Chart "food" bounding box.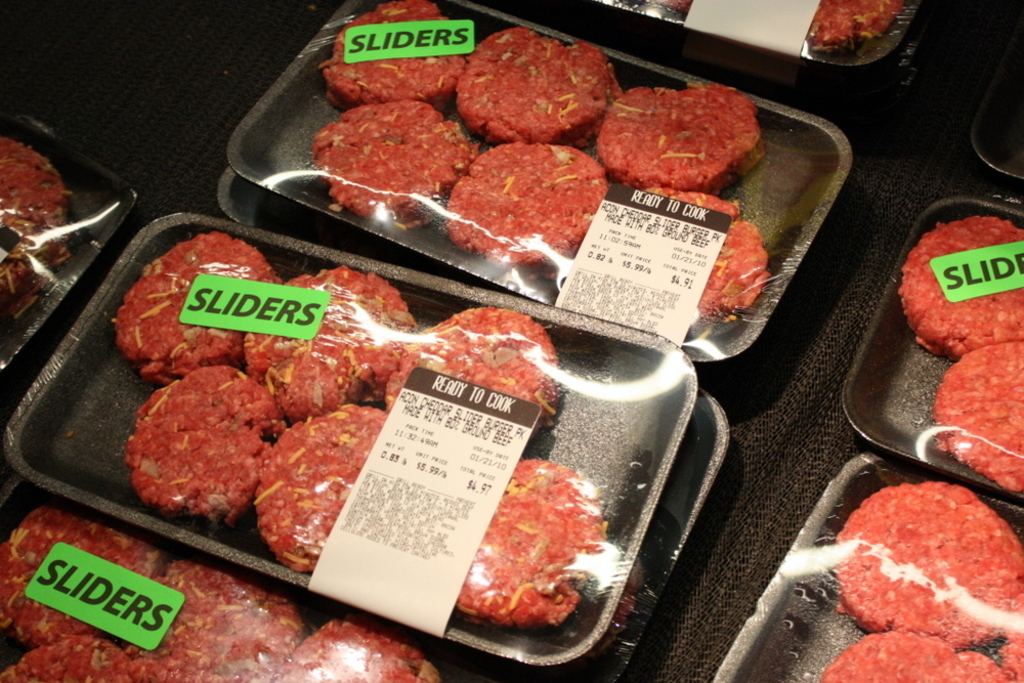
Charted: {"left": 0, "top": 134, "right": 72, "bottom": 298}.
